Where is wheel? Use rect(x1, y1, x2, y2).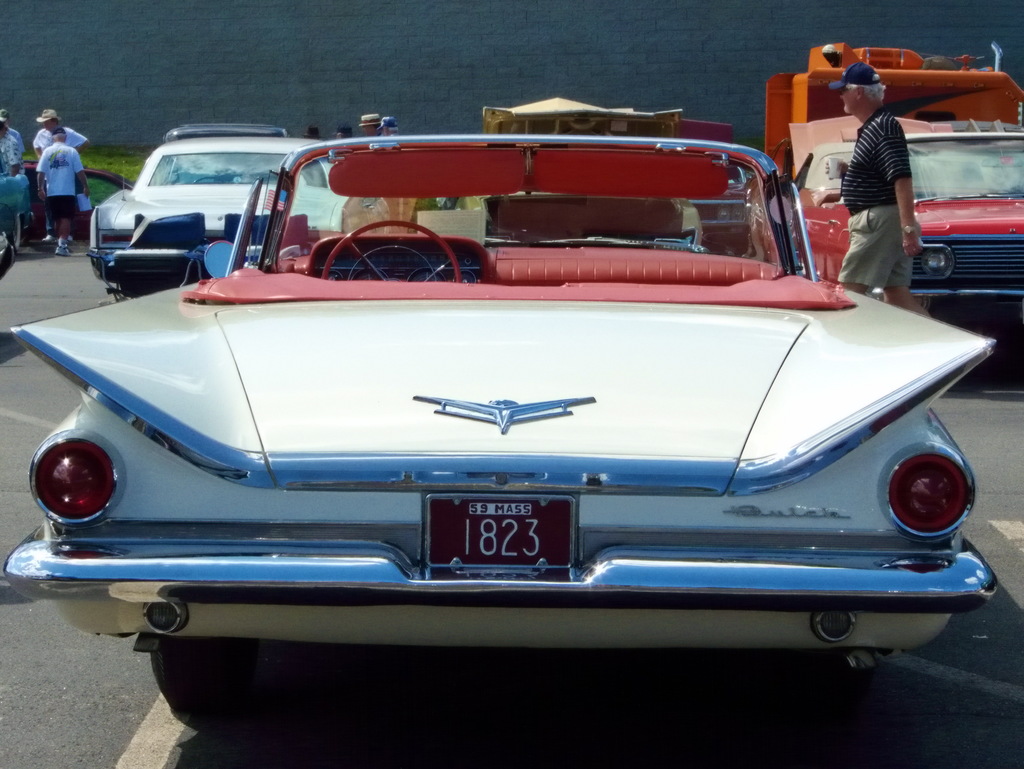
rect(148, 638, 236, 730).
